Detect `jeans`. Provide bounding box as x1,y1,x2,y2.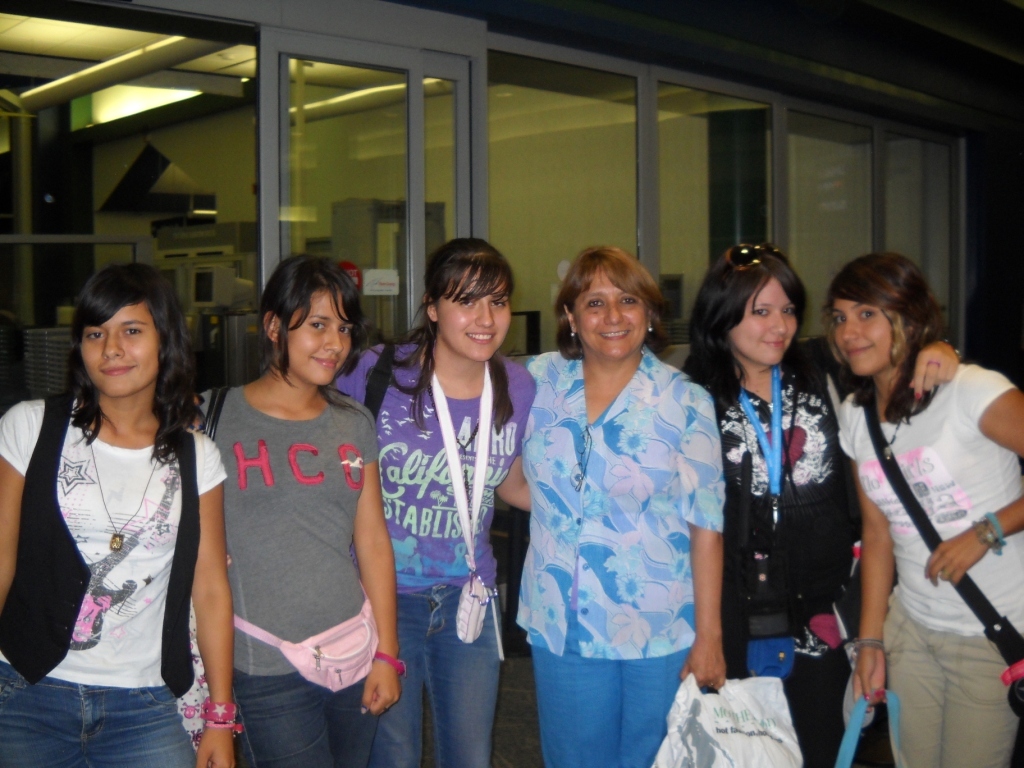
2,686,197,760.
